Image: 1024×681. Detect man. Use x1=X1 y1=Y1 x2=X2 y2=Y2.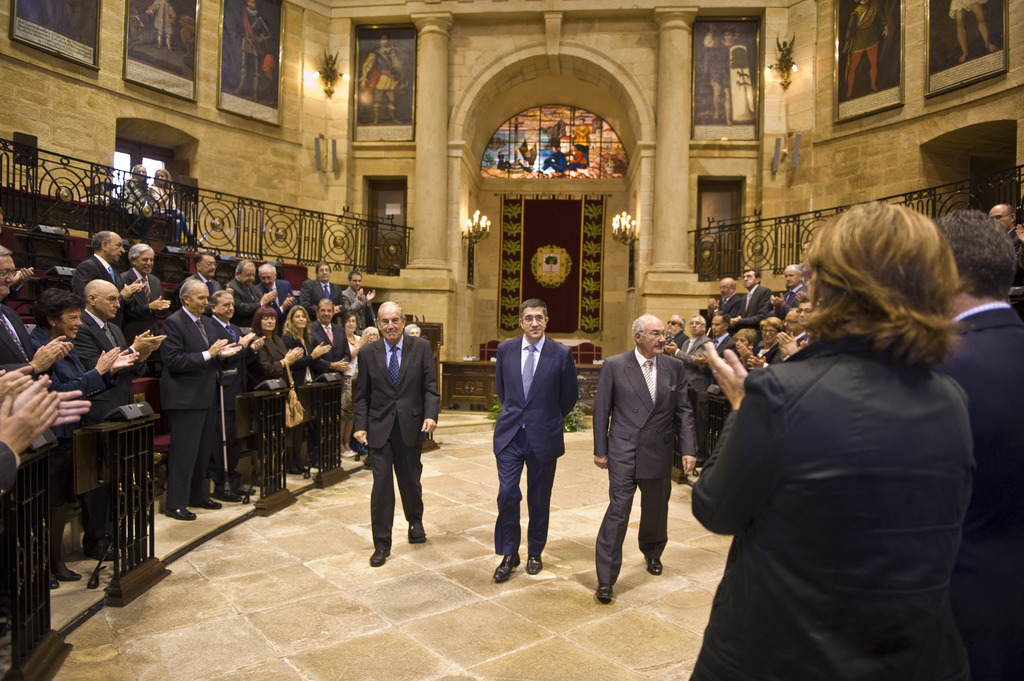
x1=938 y1=207 x2=1023 y2=678.
